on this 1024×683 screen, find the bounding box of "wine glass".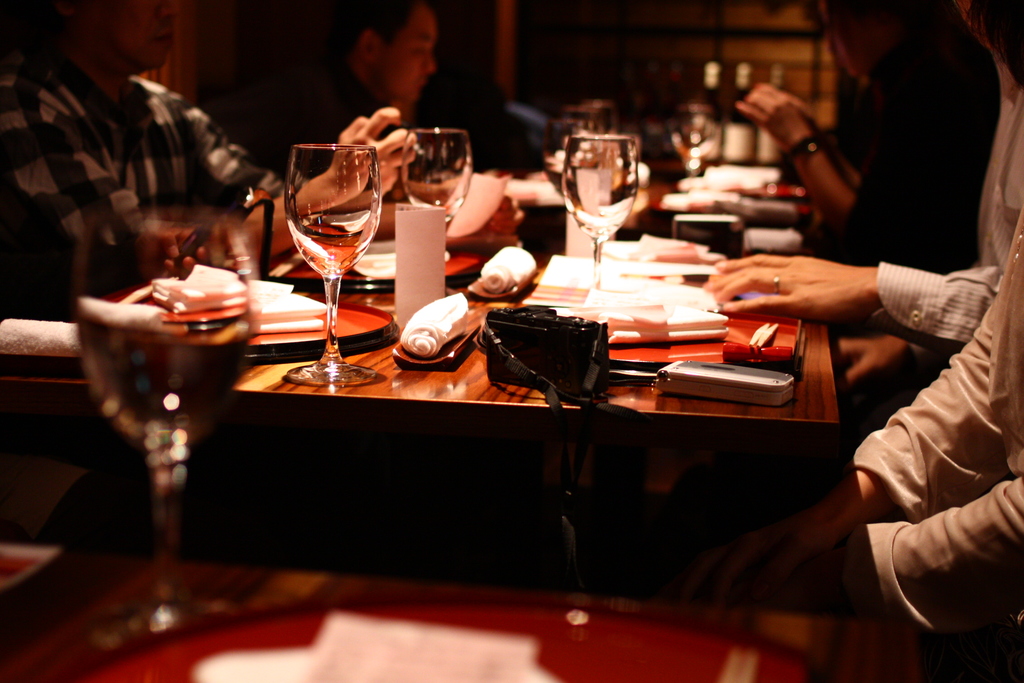
Bounding box: bbox=[285, 140, 381, 383].
